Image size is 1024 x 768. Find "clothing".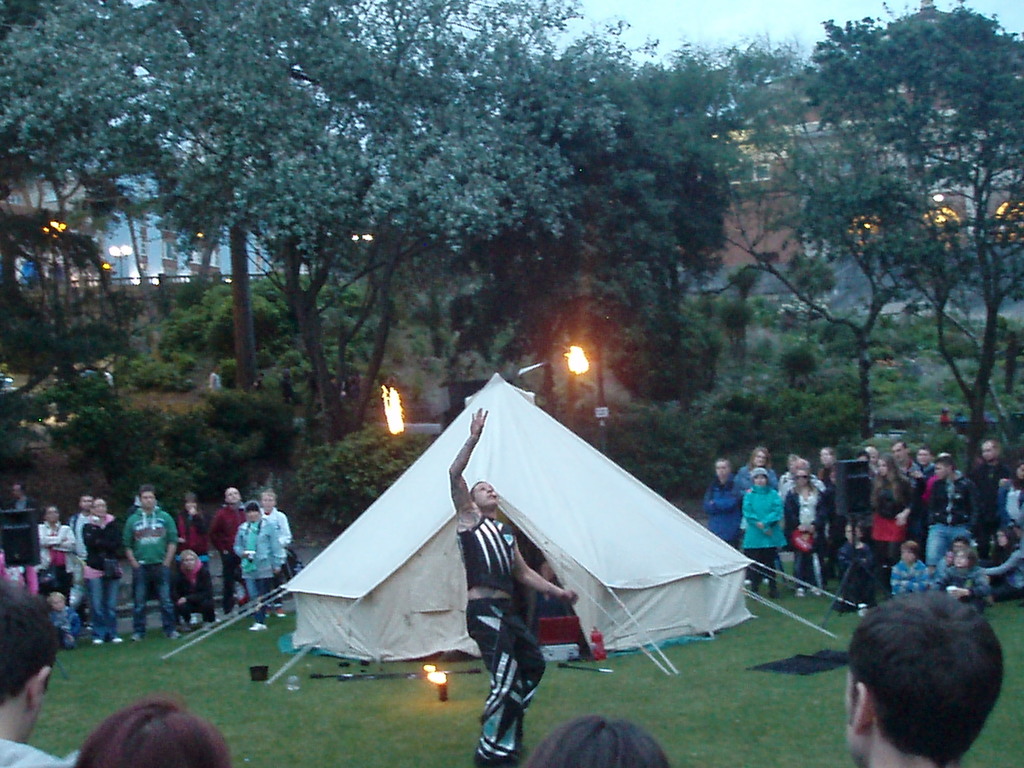
box=[209, 502, 248, 613].
